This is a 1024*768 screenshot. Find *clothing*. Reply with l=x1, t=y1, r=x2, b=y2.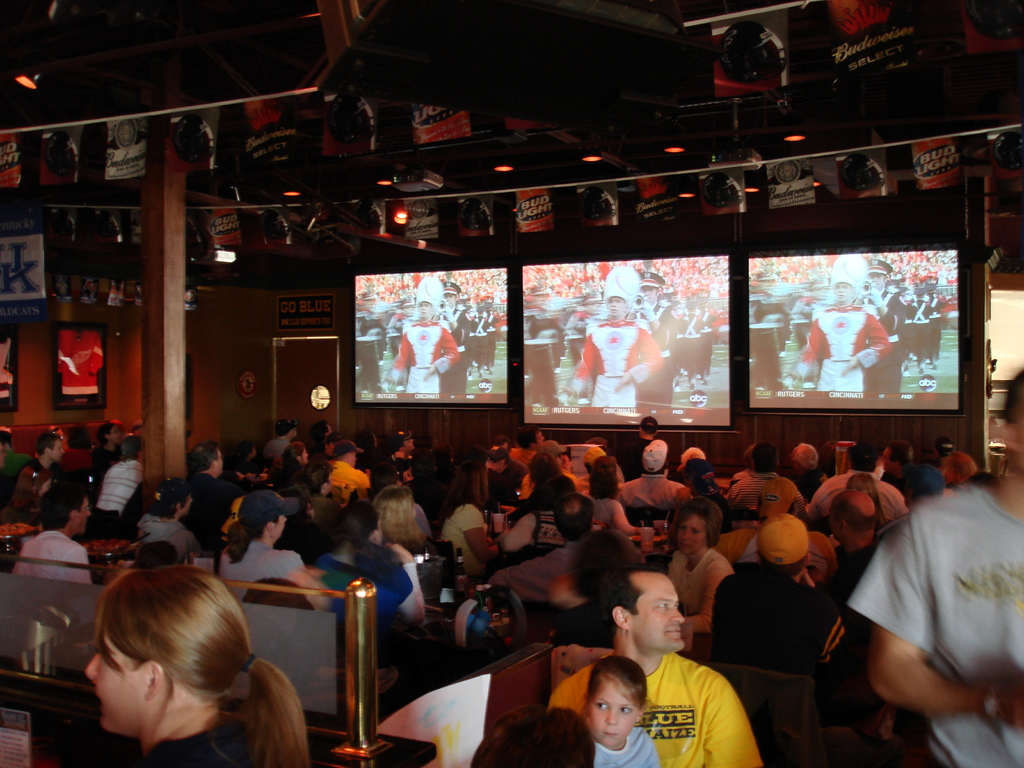
l=145, t=701, r=264, b=765.
